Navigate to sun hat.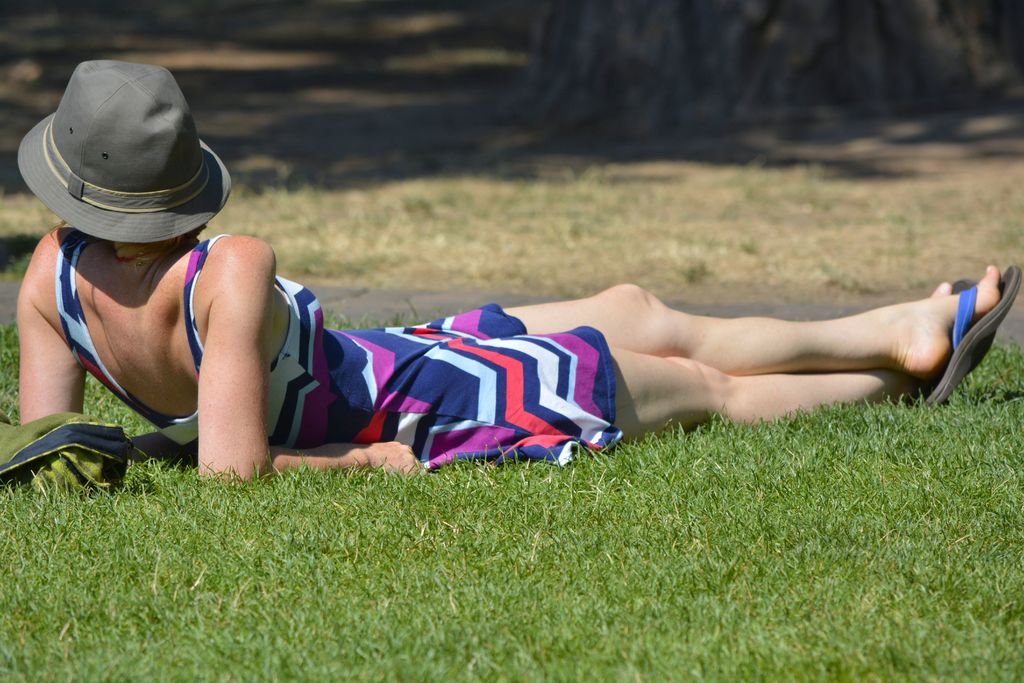
Navigation target: {"left": 19, "top": 56, "right": 236, "bottom": 249}.
